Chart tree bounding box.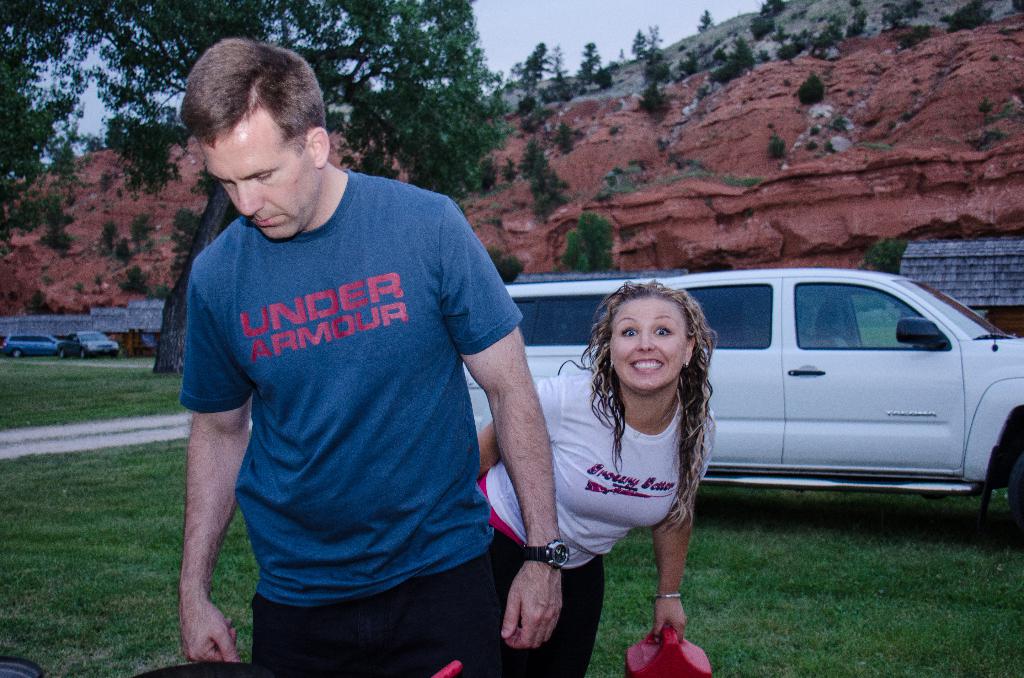
Charted: 518,134,550,181.
